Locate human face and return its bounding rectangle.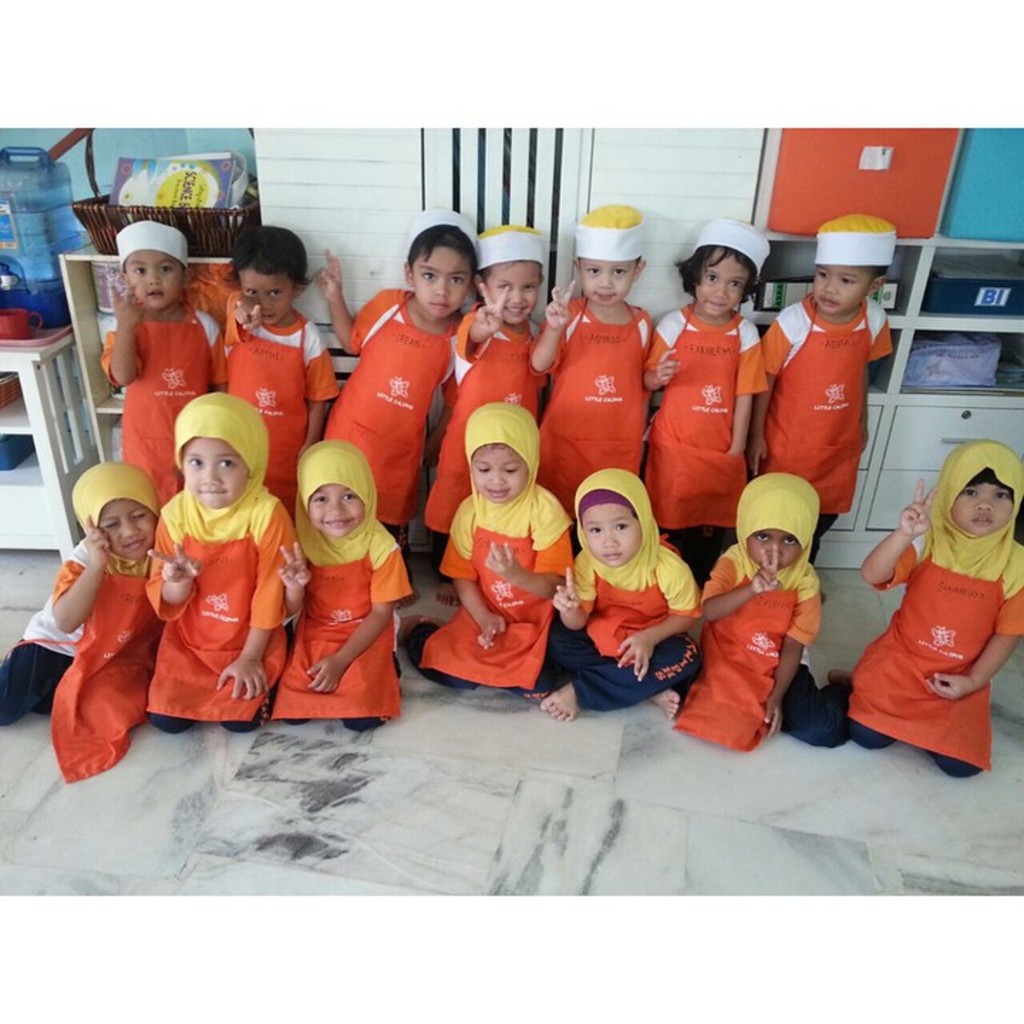
[98,501,156,562].
